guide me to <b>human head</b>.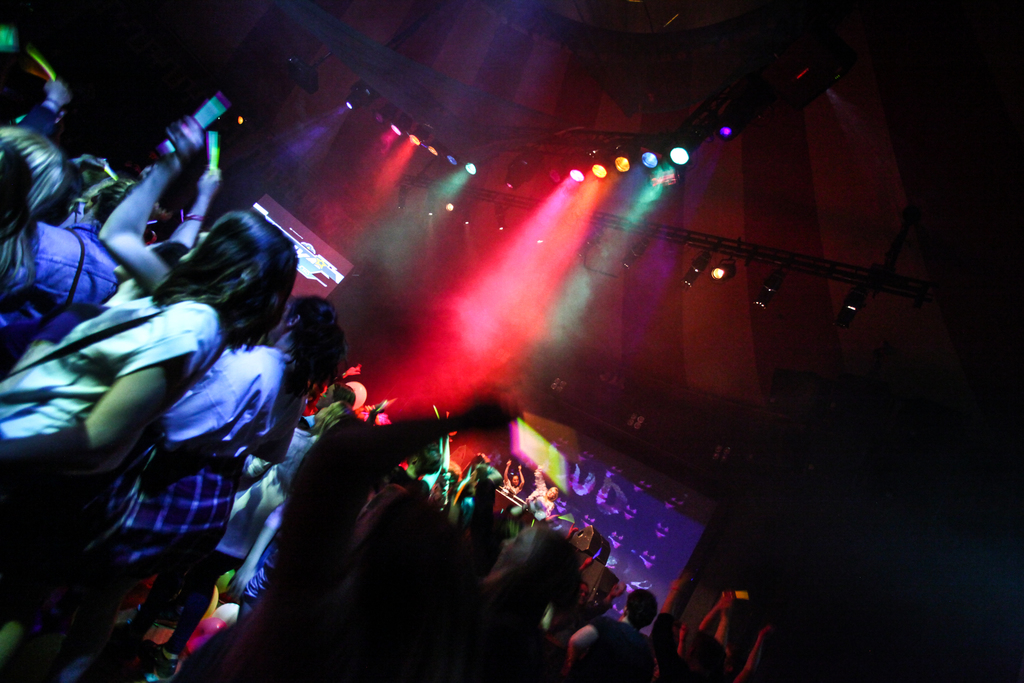
Guidance: (174,210,294,306).
